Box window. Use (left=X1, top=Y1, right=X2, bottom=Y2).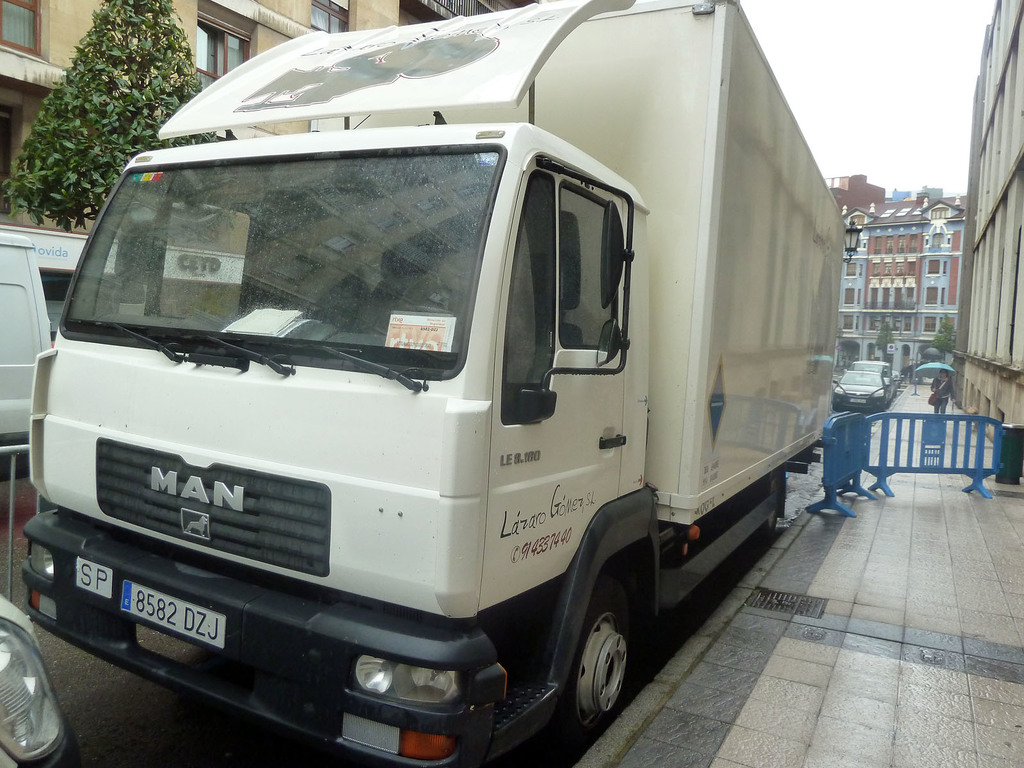
(left=904, top=288, right=912, bottom=305).
